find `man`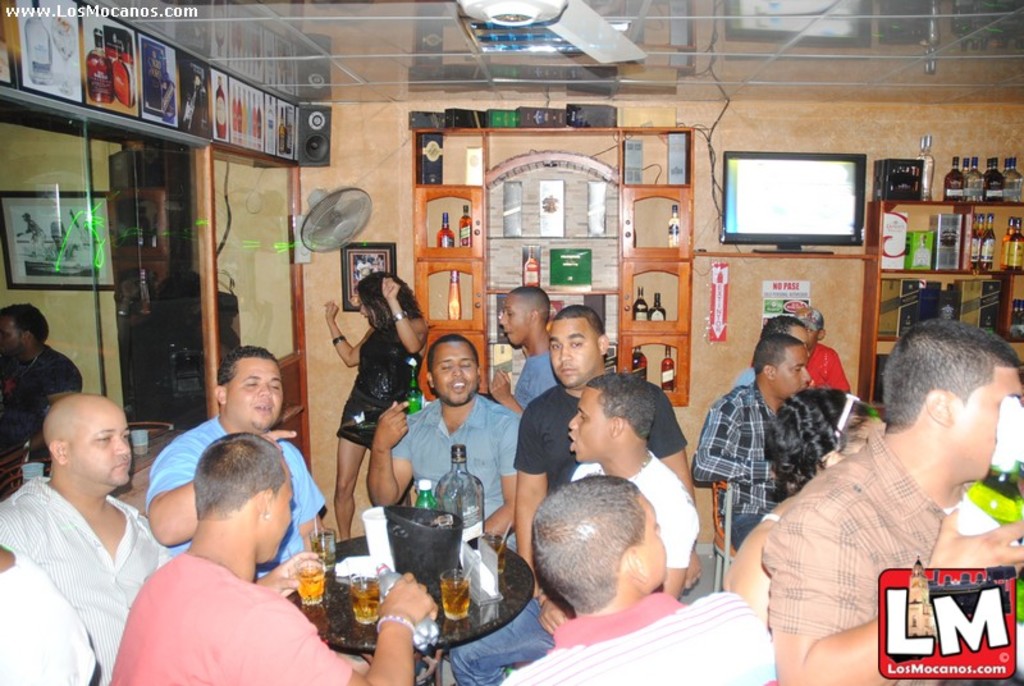
<bbox>448, 374, 700, 685</bbox>
